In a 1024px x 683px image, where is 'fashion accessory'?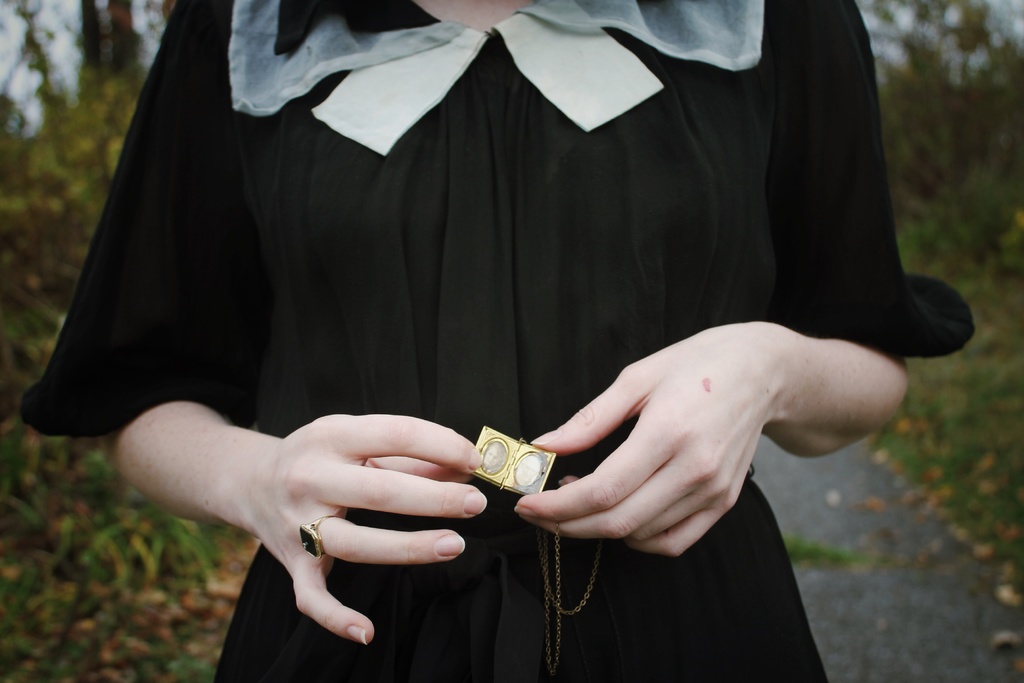
[468,424,559,497].
